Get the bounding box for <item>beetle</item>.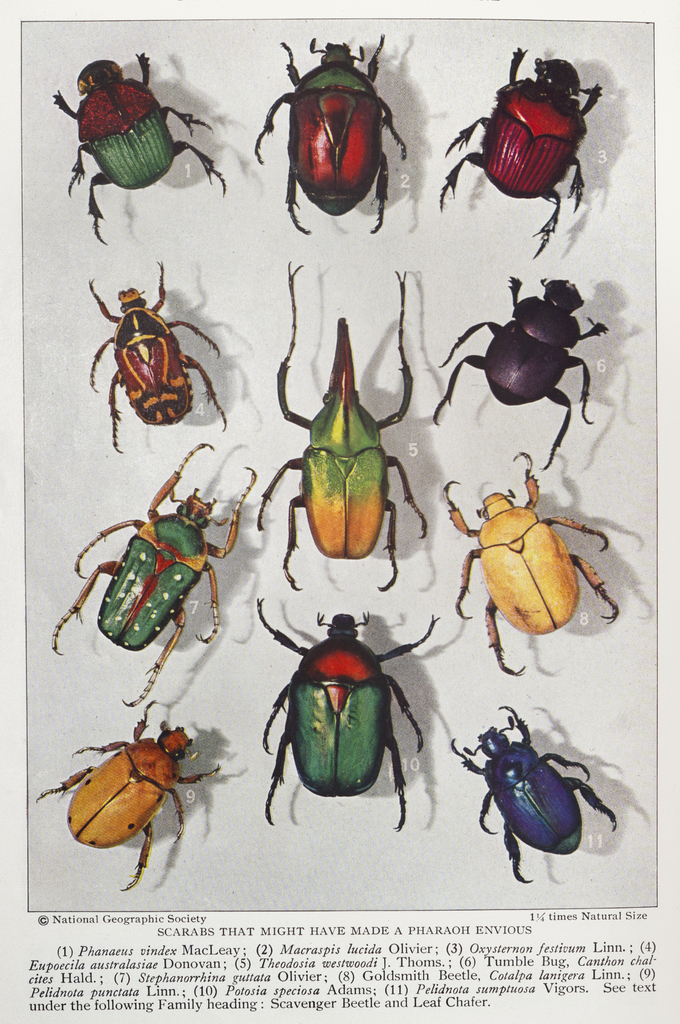
{"left": 47, "top": 38, "right": 222, "bottom": 248}.
